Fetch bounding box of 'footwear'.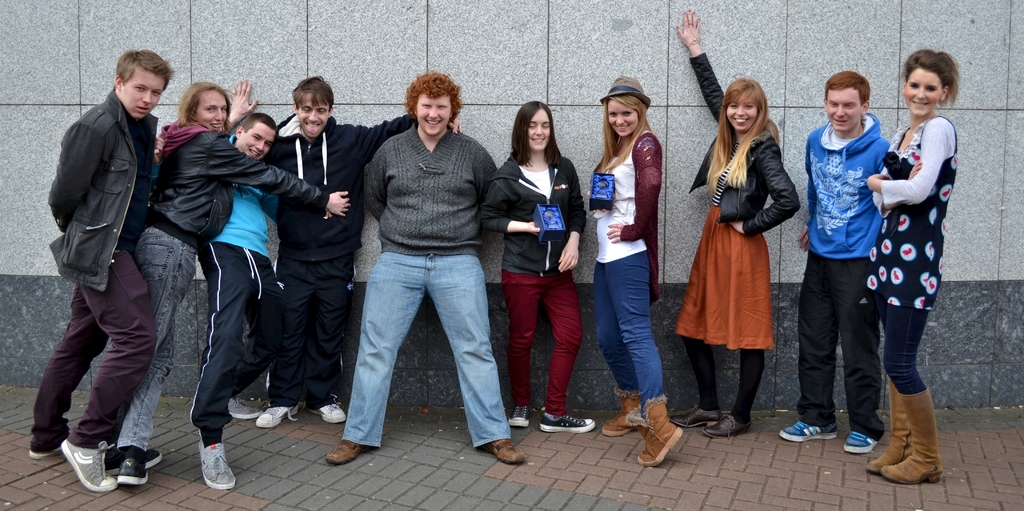
Bbox: <bbox>668, 400, 727, 426</bbox>.
